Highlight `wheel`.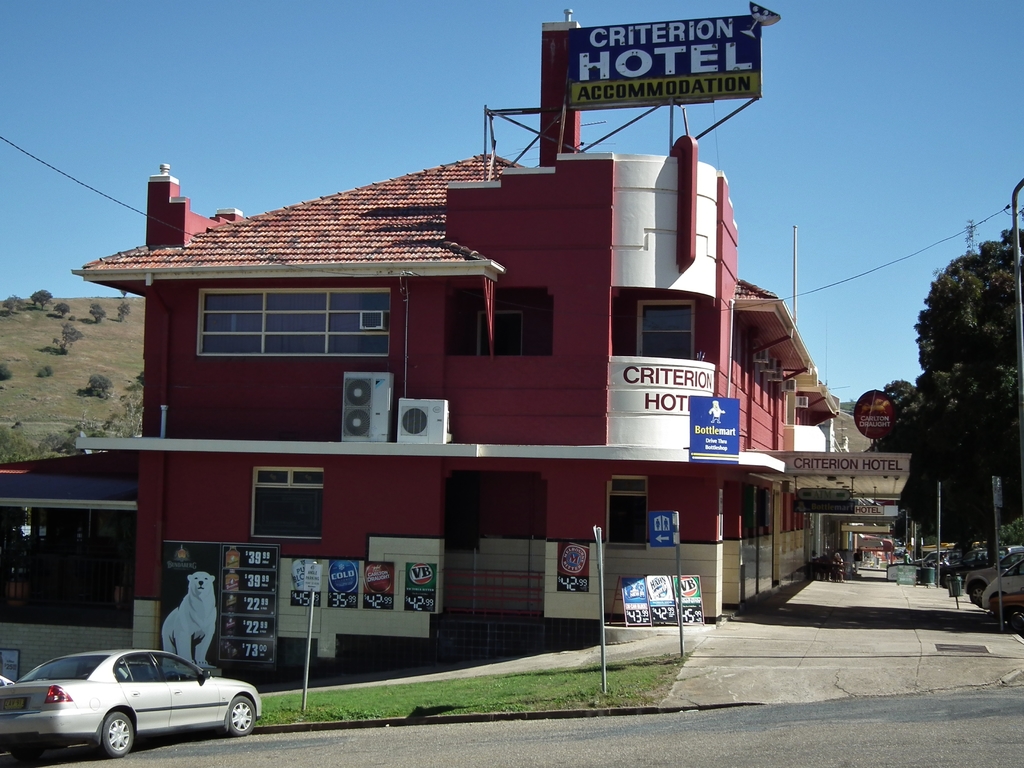
Highlighted region: 228, 696, 253, 735.
